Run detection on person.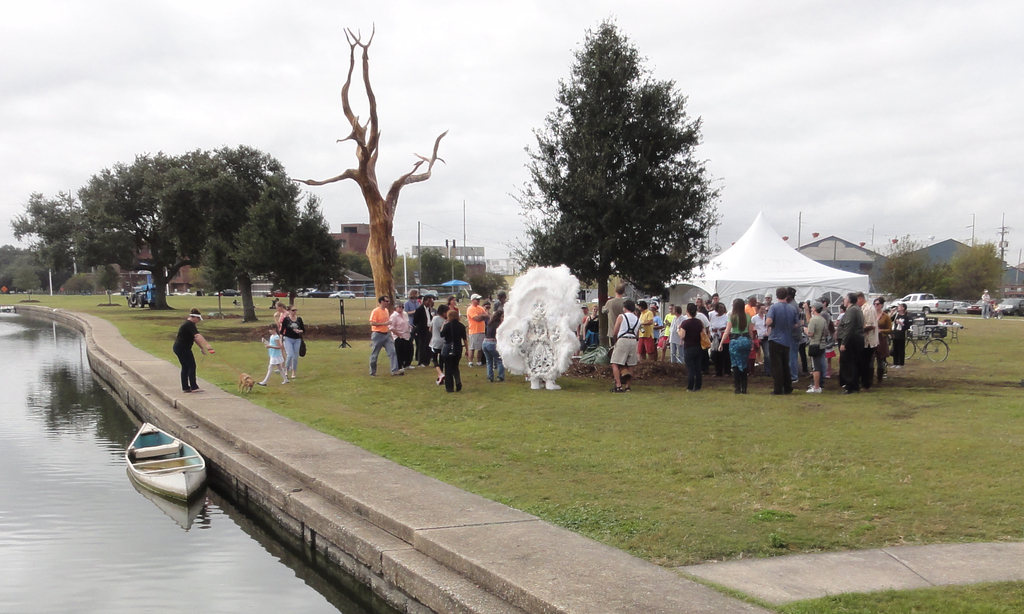
Result: rect(440, 310, 472, 390).
